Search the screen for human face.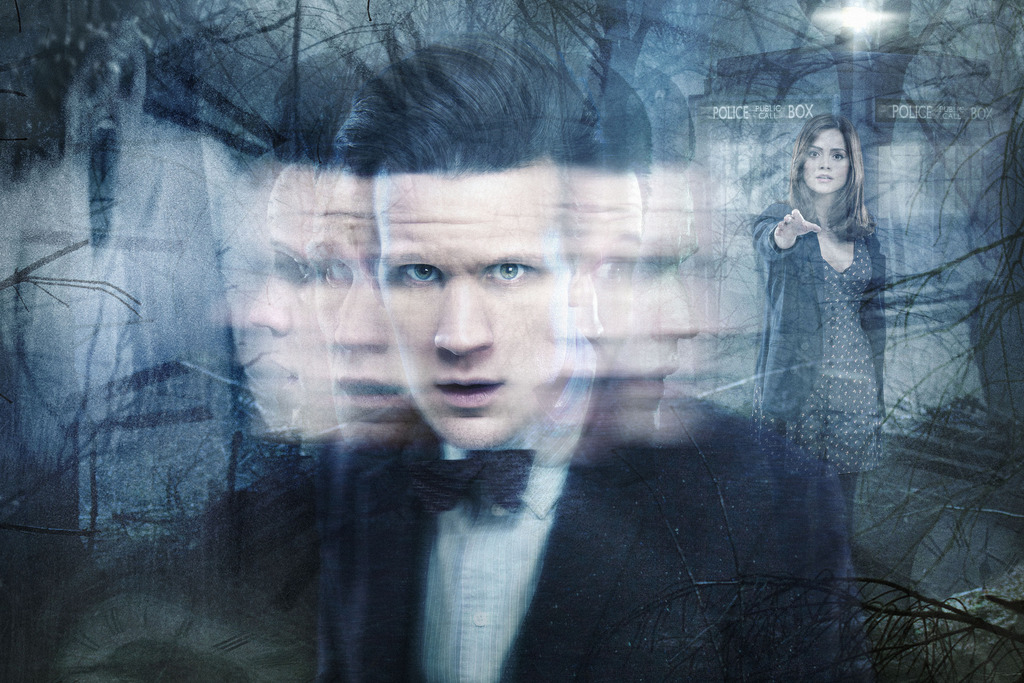
Found at bbox=[787, 129, 851, 193].
